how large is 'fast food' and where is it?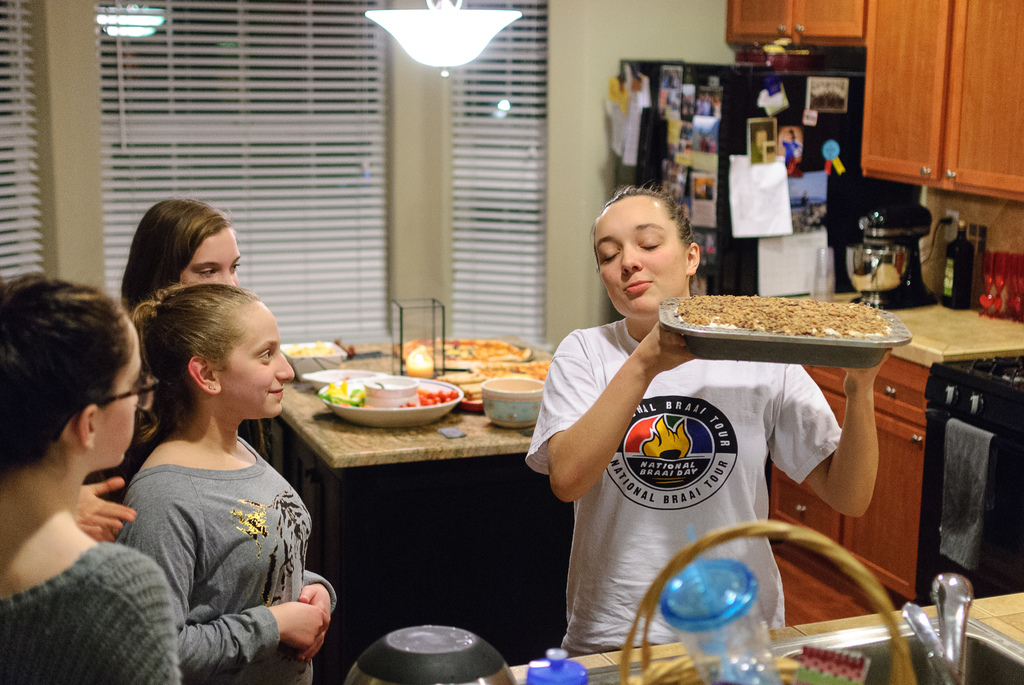
Bounding box: (left=678, top=290, right=884, bottom=339).
